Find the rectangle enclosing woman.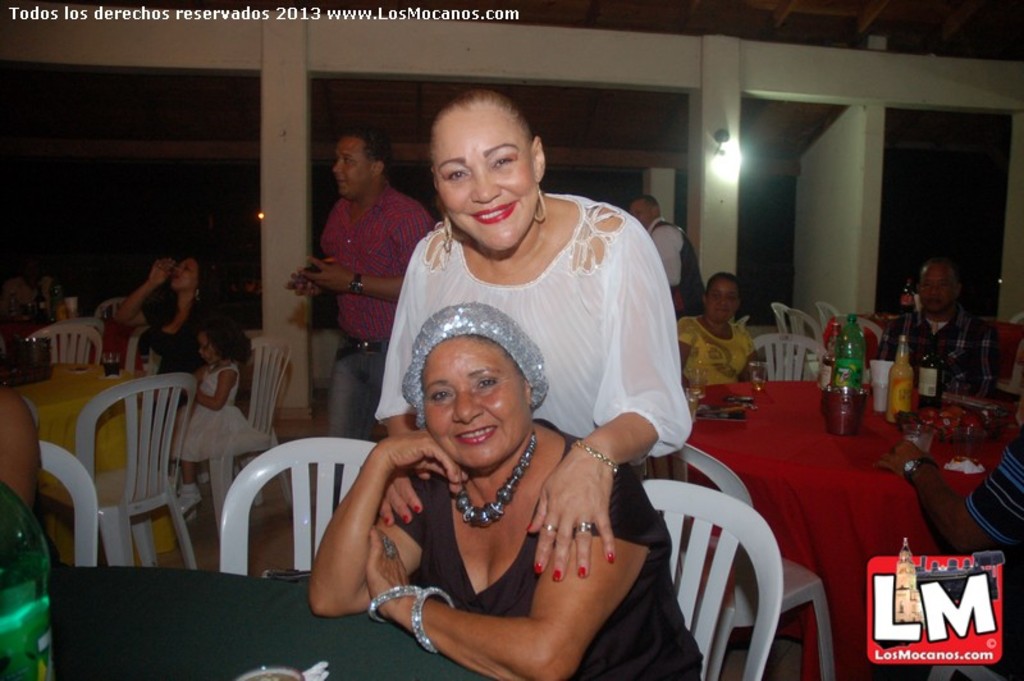
bbox(310, 300, 704, 680).
